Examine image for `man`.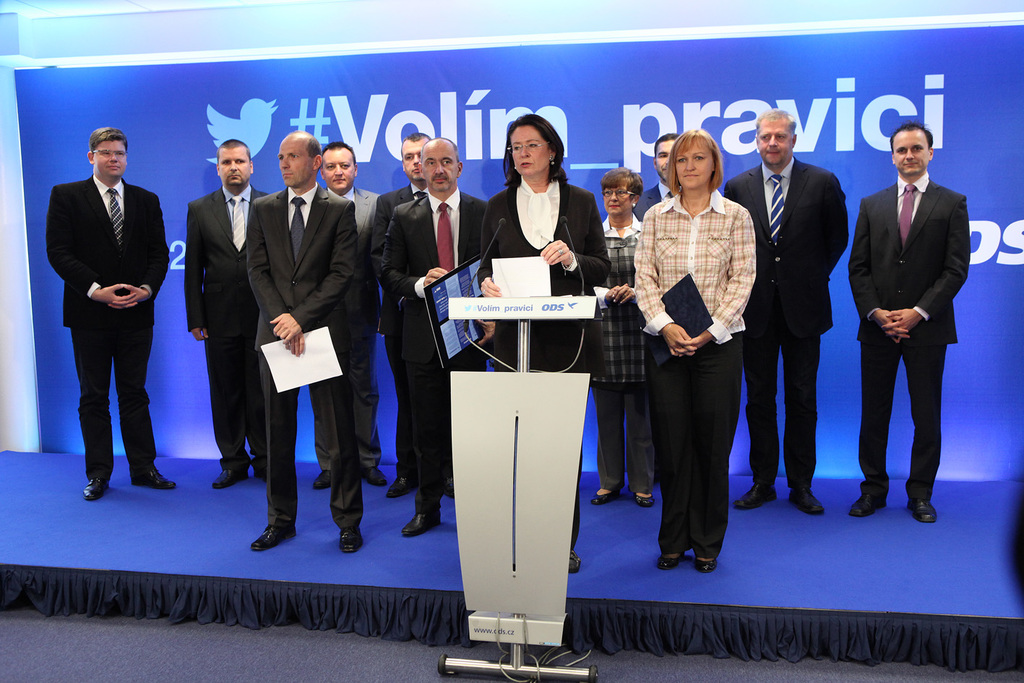
Examination result: (left=46, top=113, right=174, bottom=517).
